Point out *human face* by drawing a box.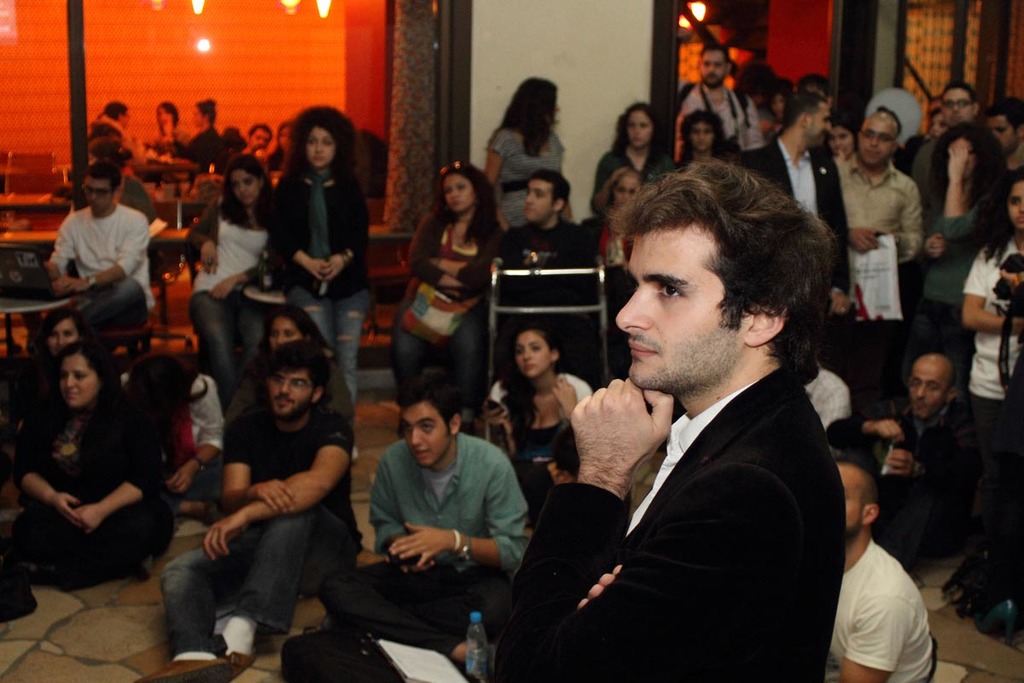
box(399, 401, 446, 467).
